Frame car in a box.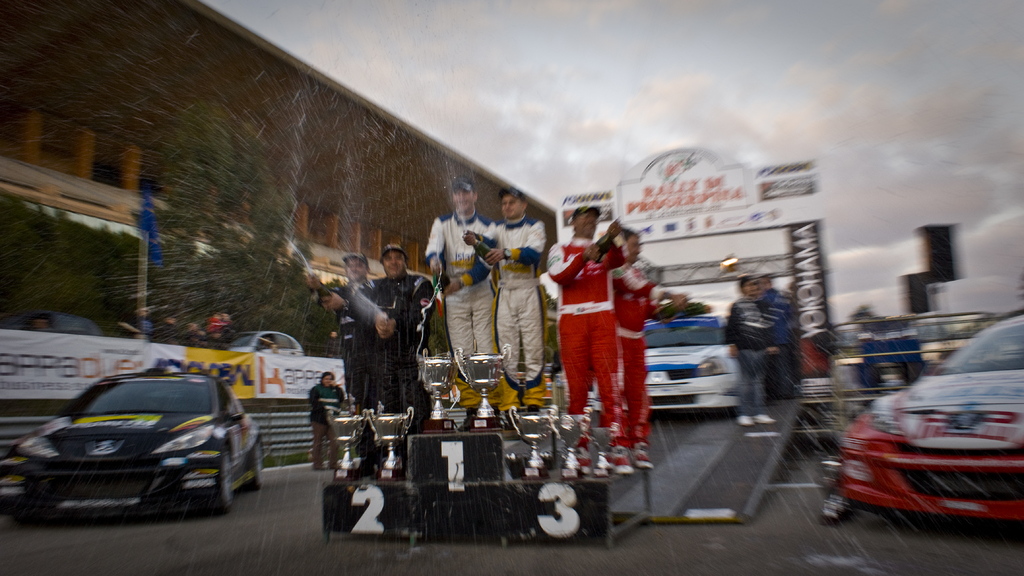
box(647, 316, 743, 417).
